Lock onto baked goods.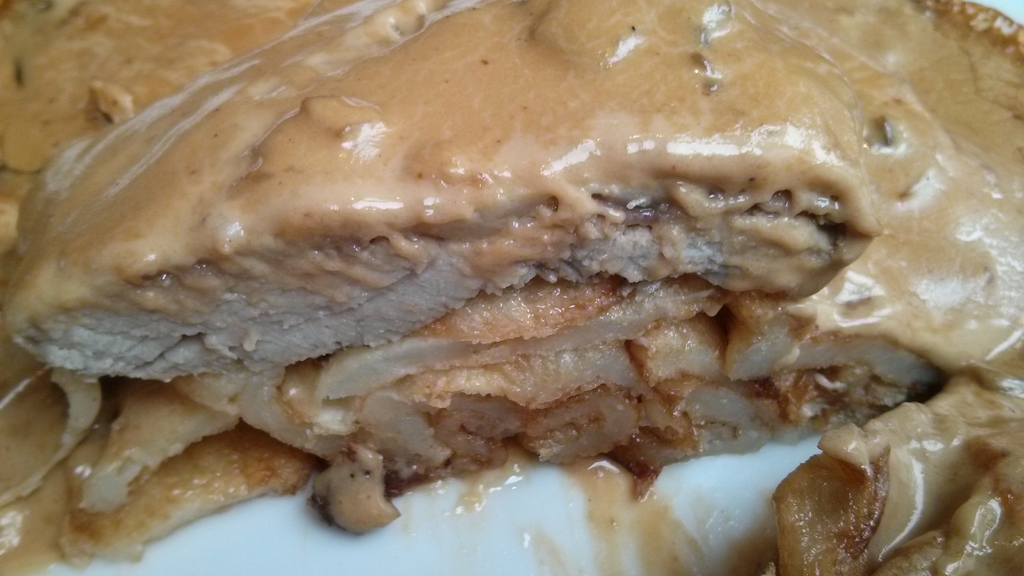
Locked: [left=0, top=0, right=1023, bottom=575].
